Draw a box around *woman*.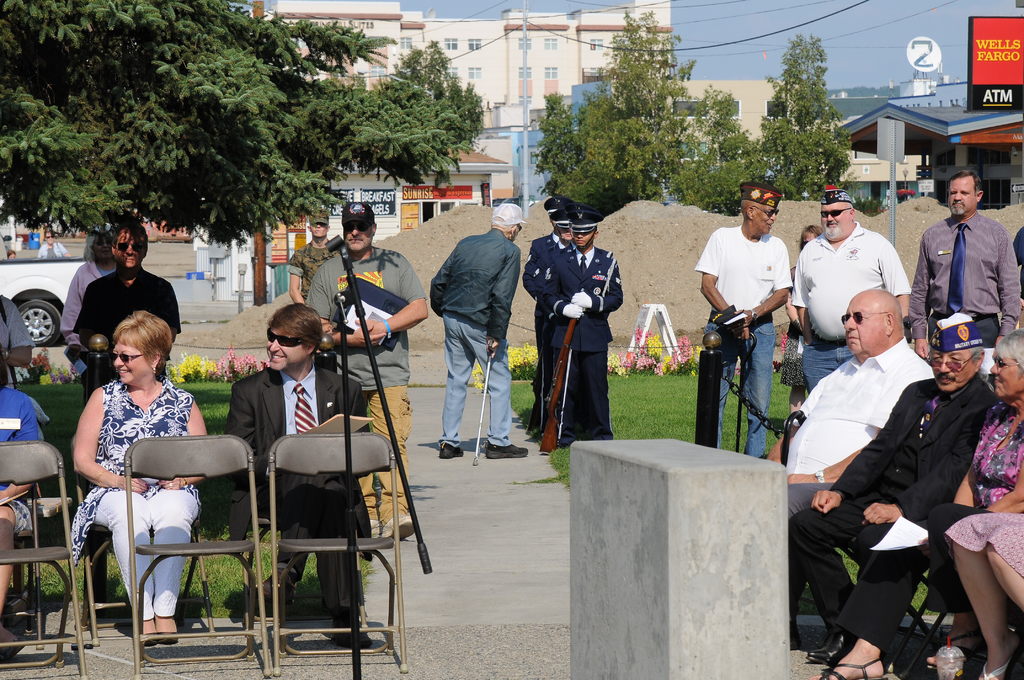
Rect(68, 288, 228, 652).
